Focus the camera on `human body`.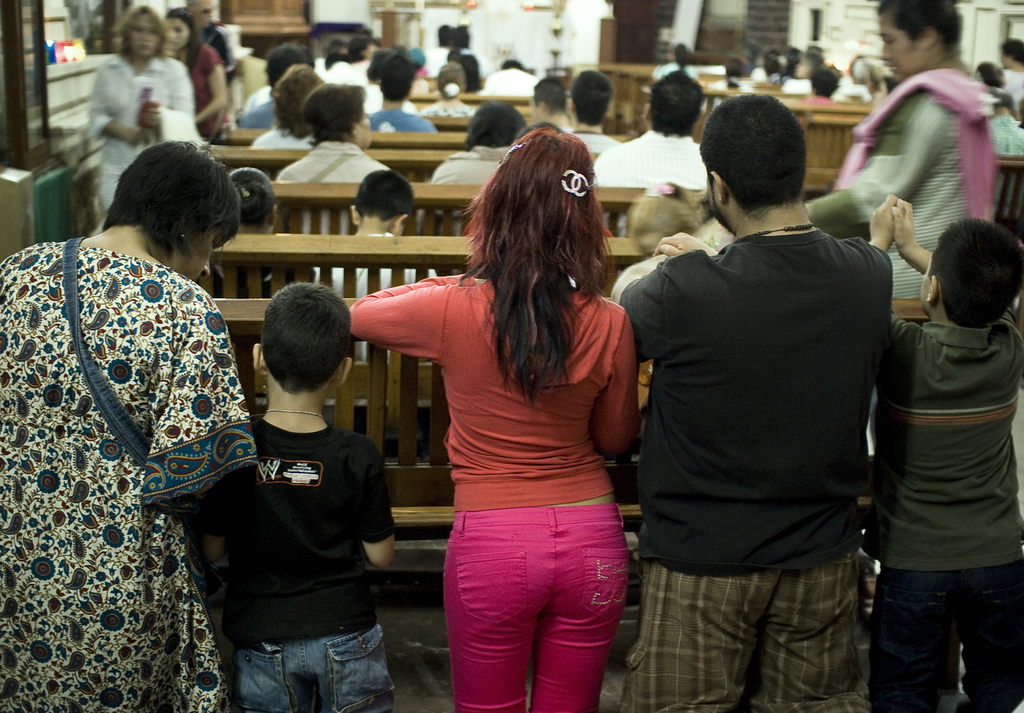
Focus region: BBox(86, 3, 195, 209).
